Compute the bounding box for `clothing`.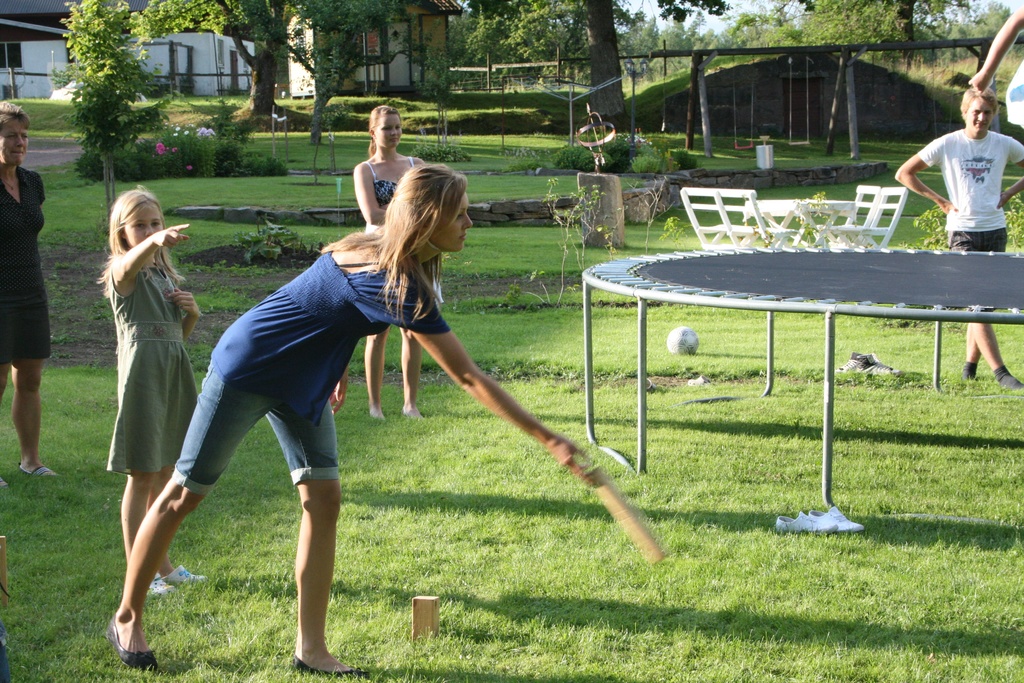
l=365, t=157, r=444, b=307.
